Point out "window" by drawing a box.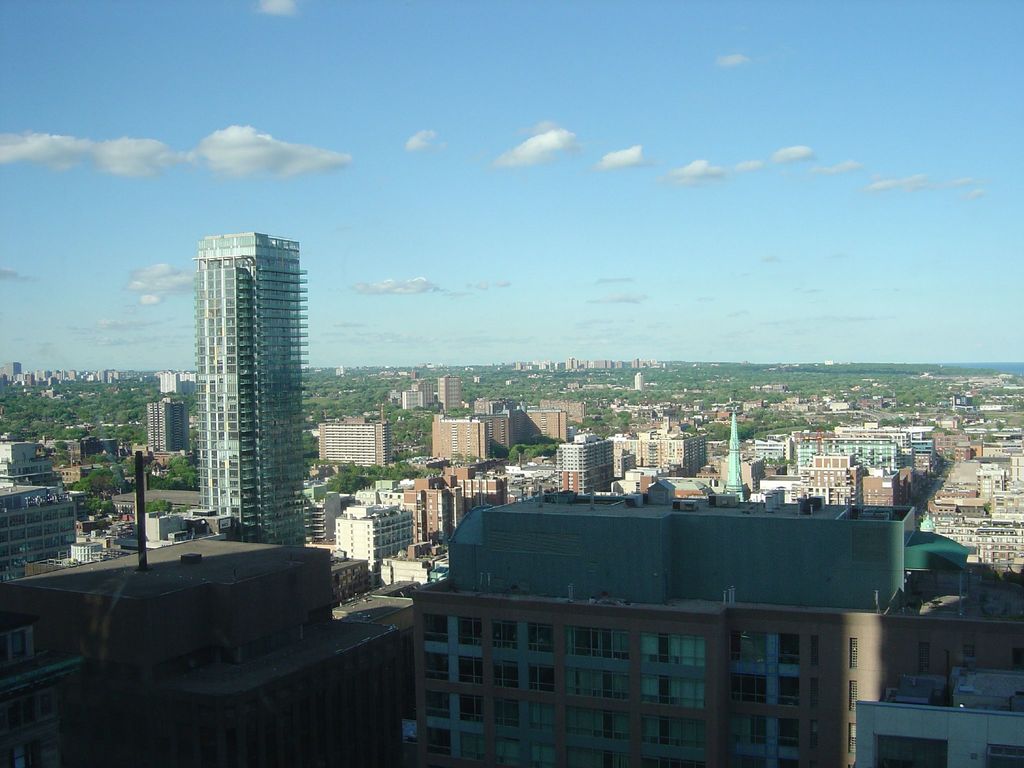
[460,733,486,759].
